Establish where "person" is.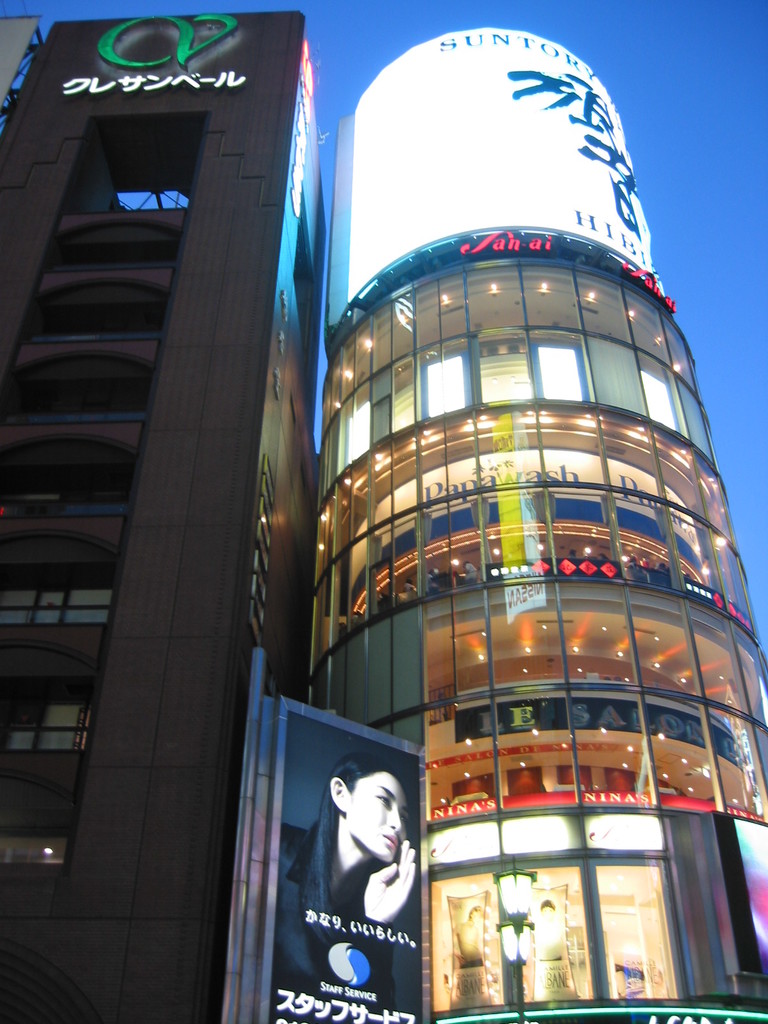
Established at 308, 753, 430, 975.
